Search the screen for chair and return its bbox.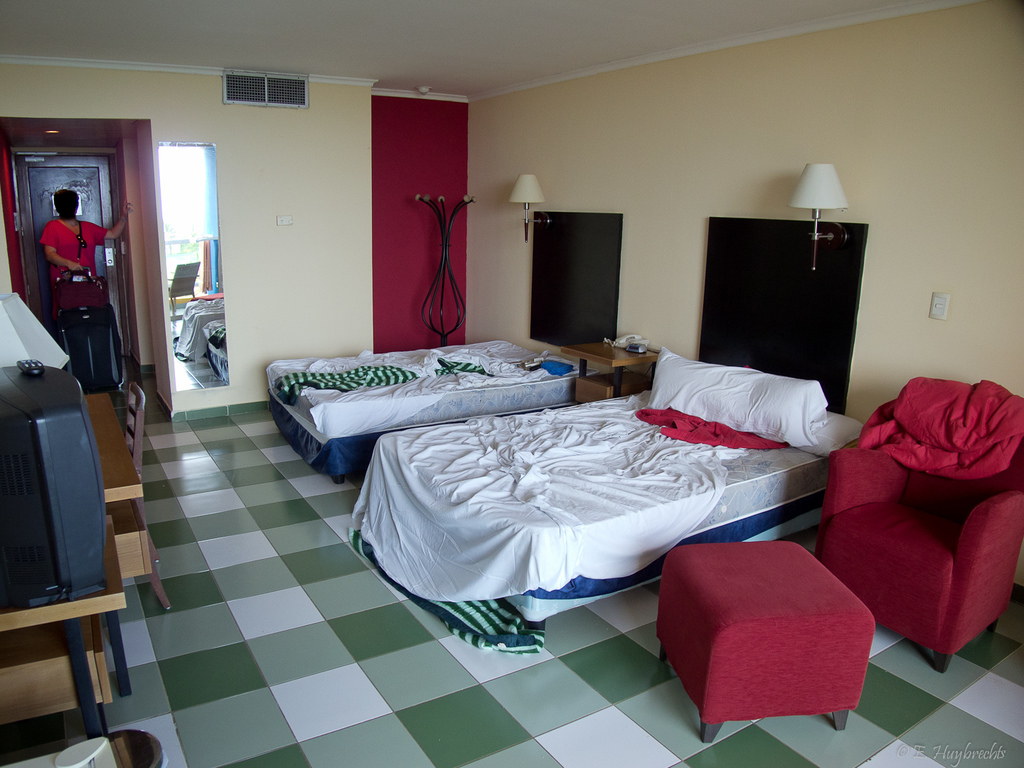
Found: [121, 382, 171, 608].
